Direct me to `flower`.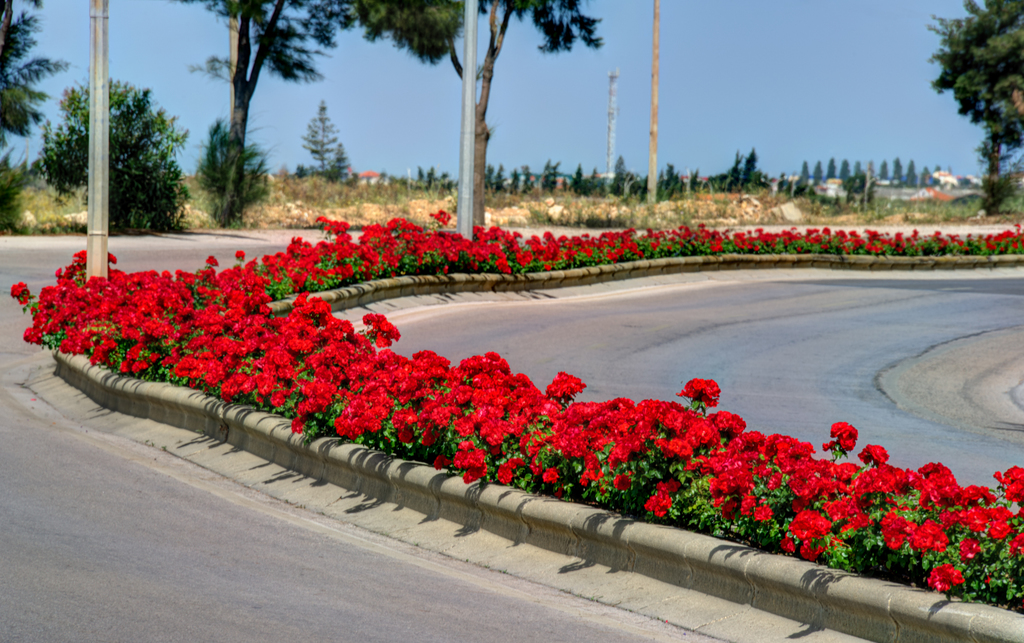
Direction: Rect(926, 563, 964, 591).
